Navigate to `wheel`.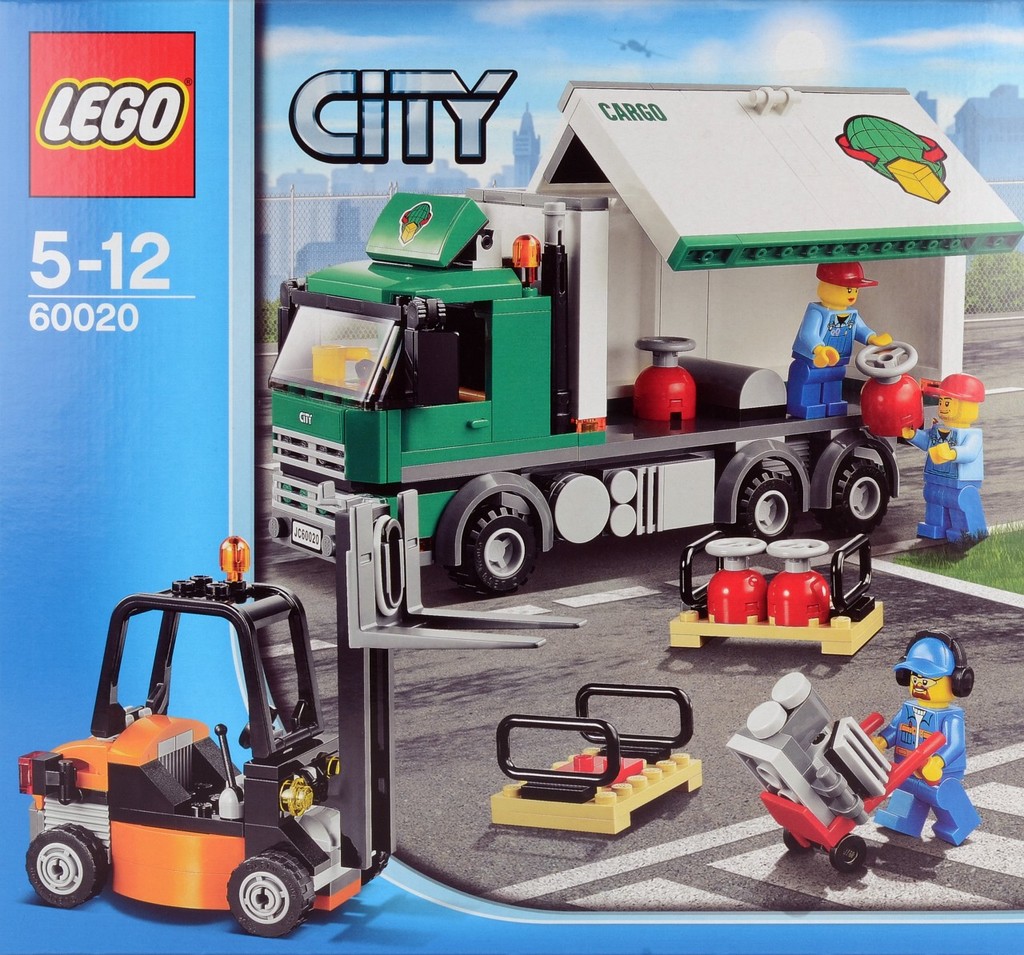
Navigation target: bbox(228, 850, 324, 934).
